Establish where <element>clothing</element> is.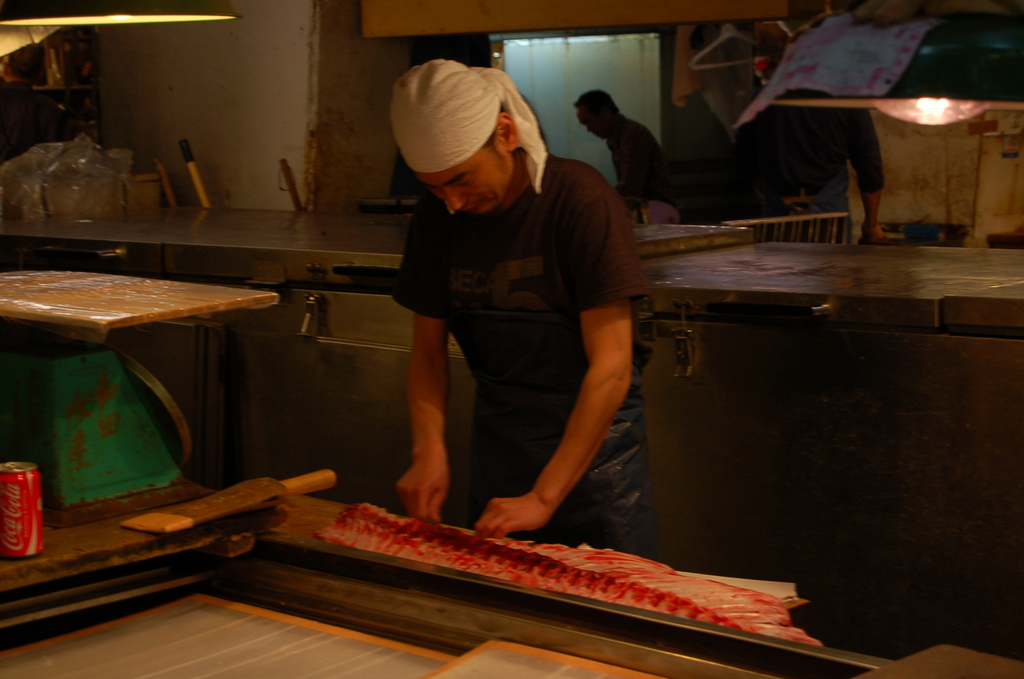
Established at 397/160/655/564.
